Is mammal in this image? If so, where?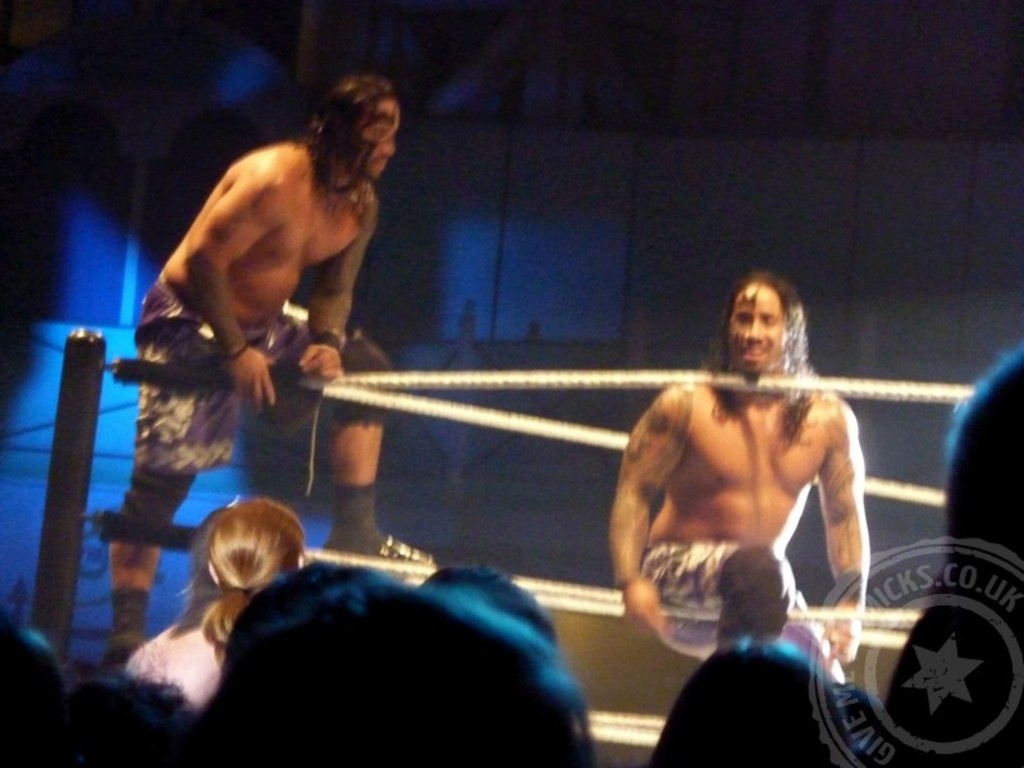
Yes, at <box>138,489,317,719</box>.
